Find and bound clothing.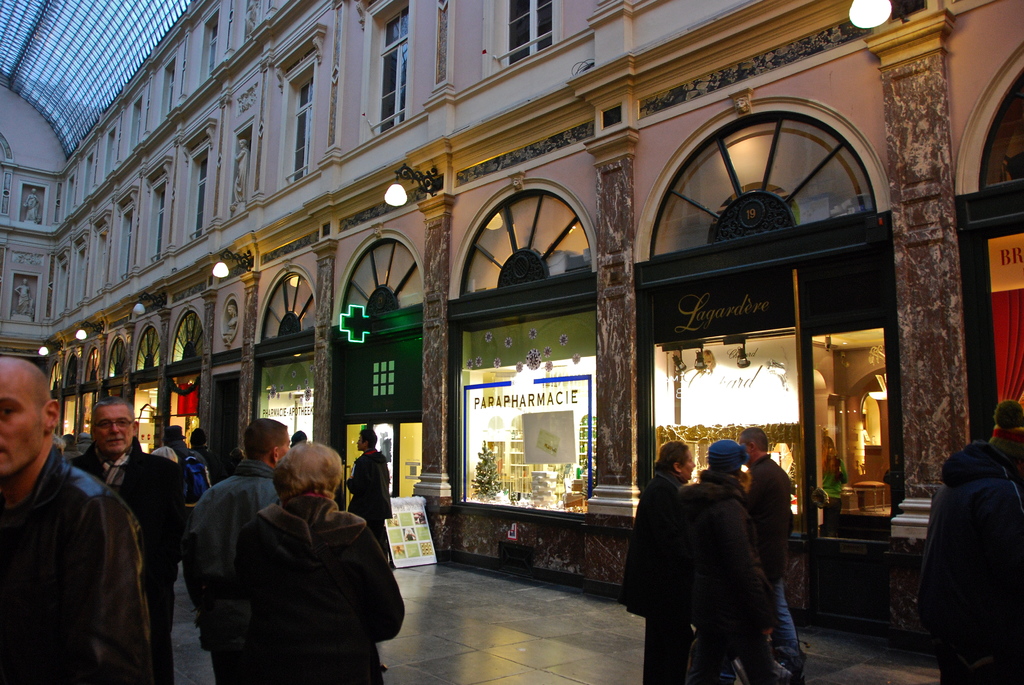
Bound: select_region(622, 474, 698, 684).
